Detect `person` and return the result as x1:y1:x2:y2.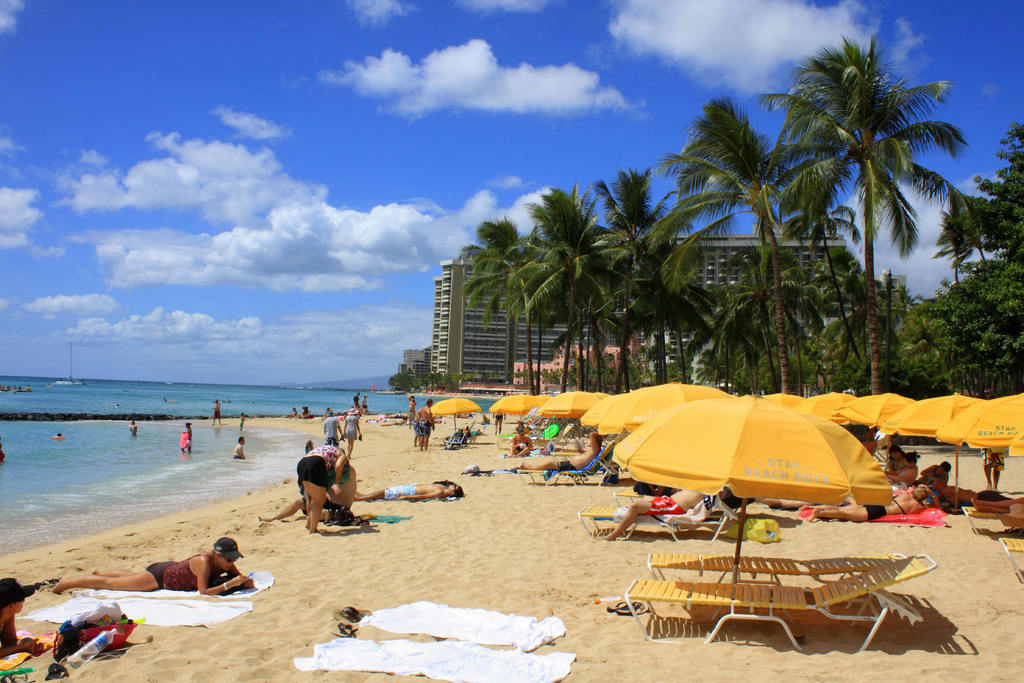
238:408:246:431.
